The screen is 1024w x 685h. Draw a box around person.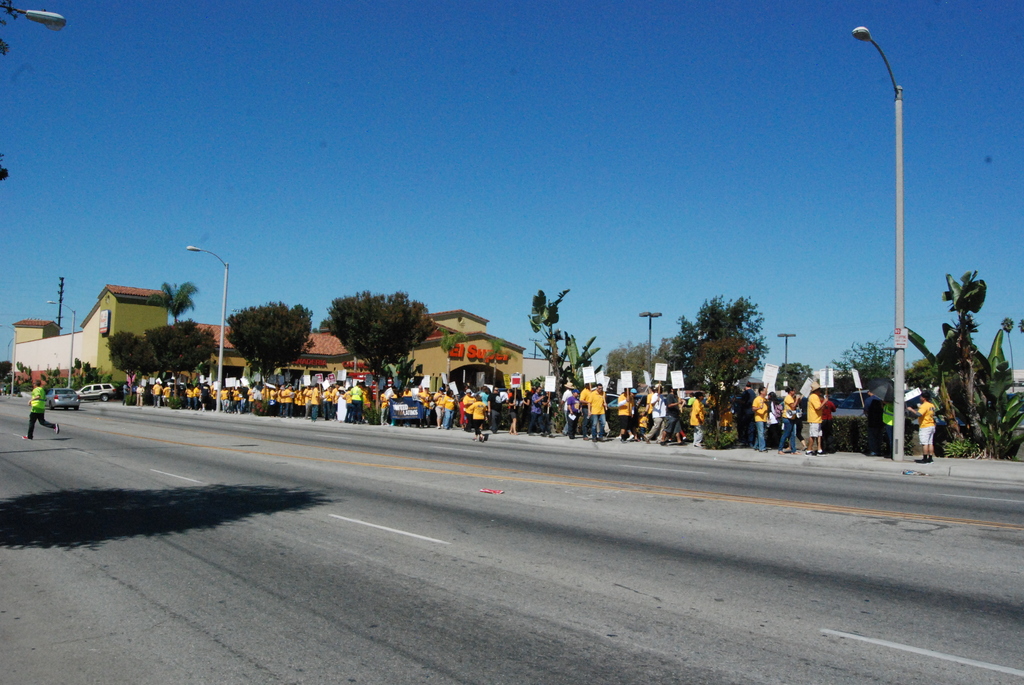
[639, 386, 662, 453].
